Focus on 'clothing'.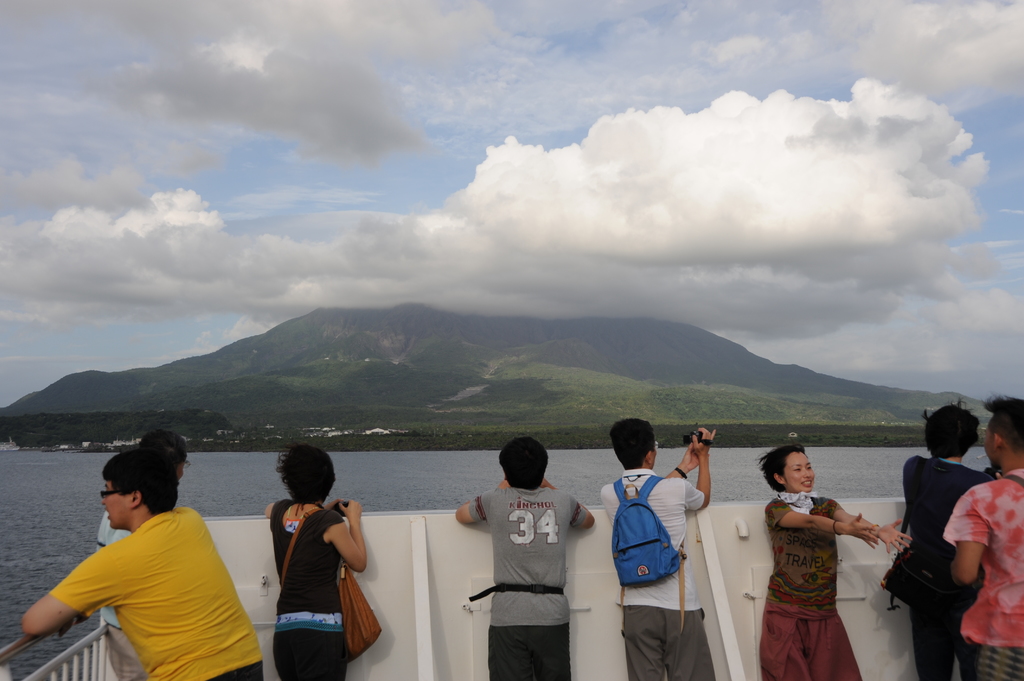
Focused at rect(28, 495, 255, 671).
